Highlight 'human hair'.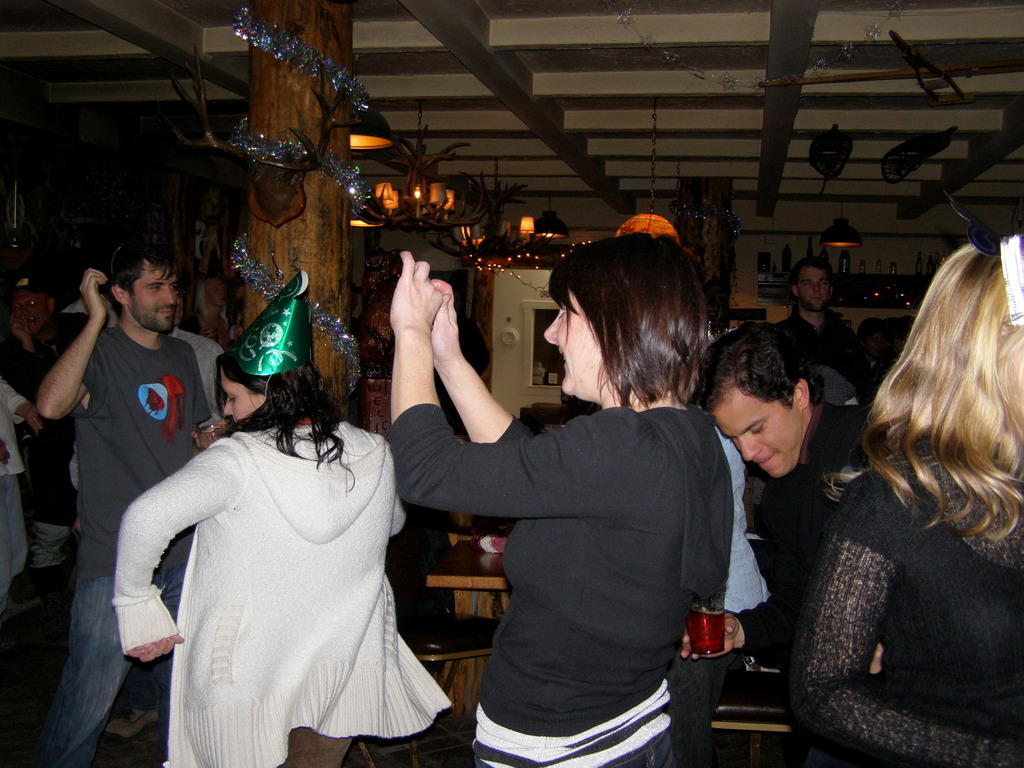
Highlighted region: <region>94, 238, 180, 317</region>.
